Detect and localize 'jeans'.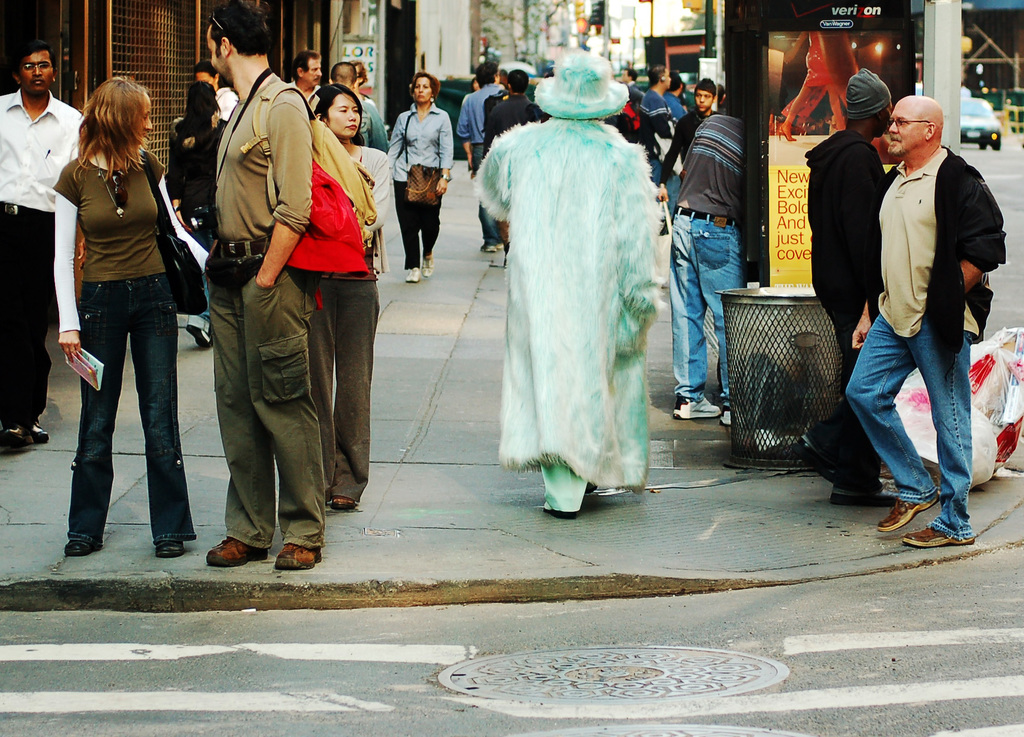
Localized at l=60, t=278, r=199, b=549.
